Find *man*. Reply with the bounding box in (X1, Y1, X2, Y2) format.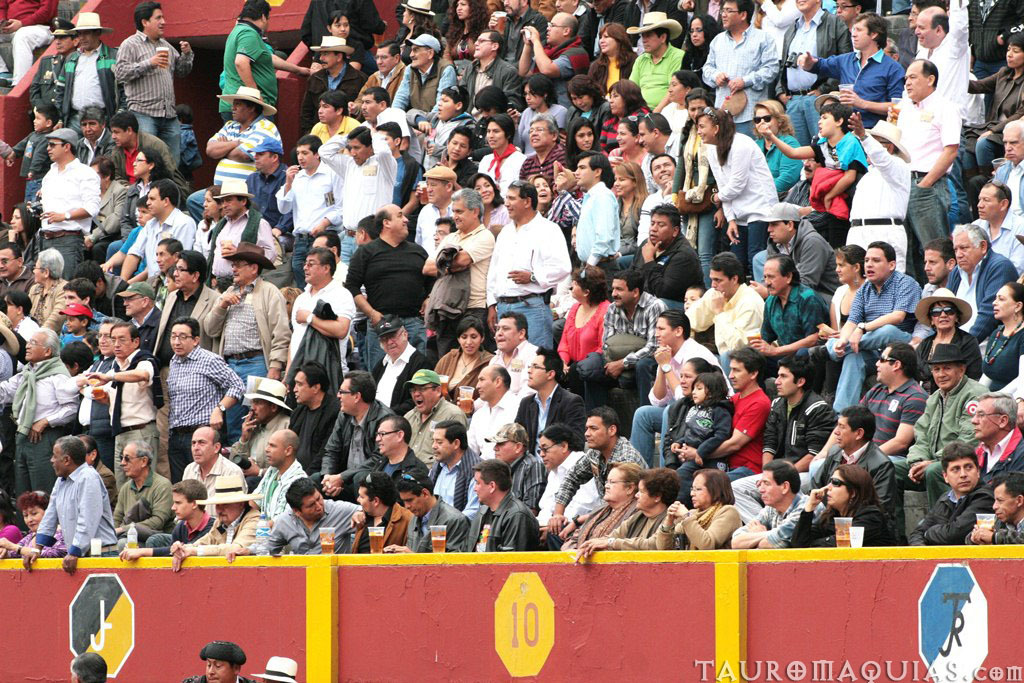
(25, 443, 112, 569).
